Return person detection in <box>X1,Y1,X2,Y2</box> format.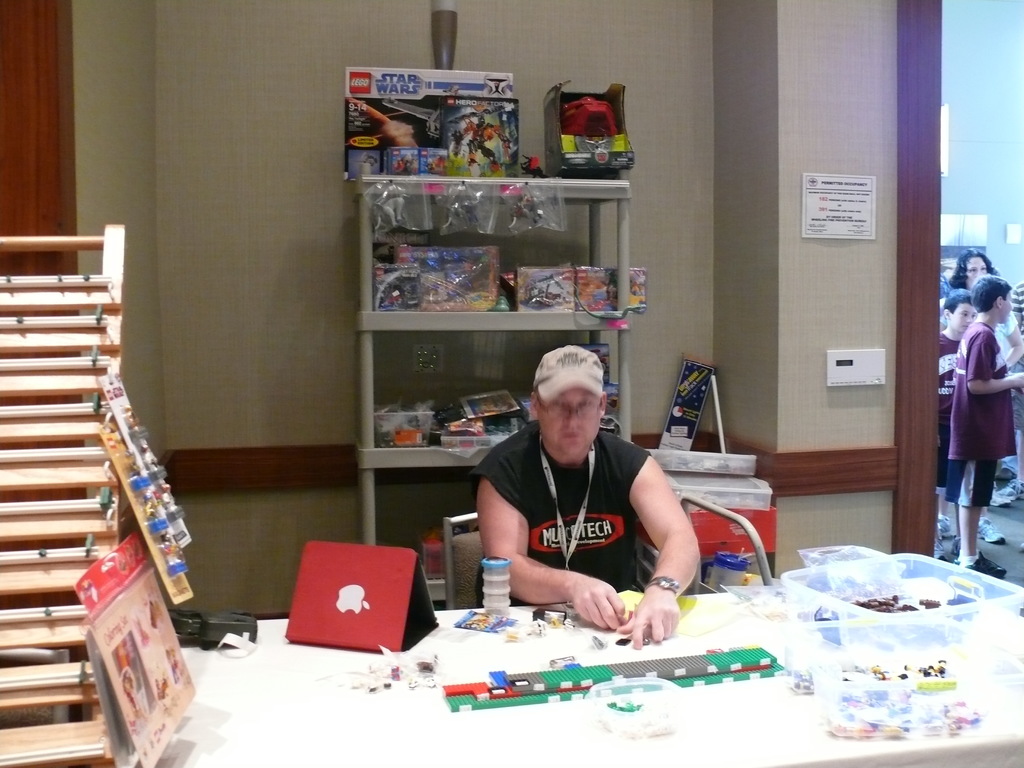
<box>934,287,972,504</box>.
